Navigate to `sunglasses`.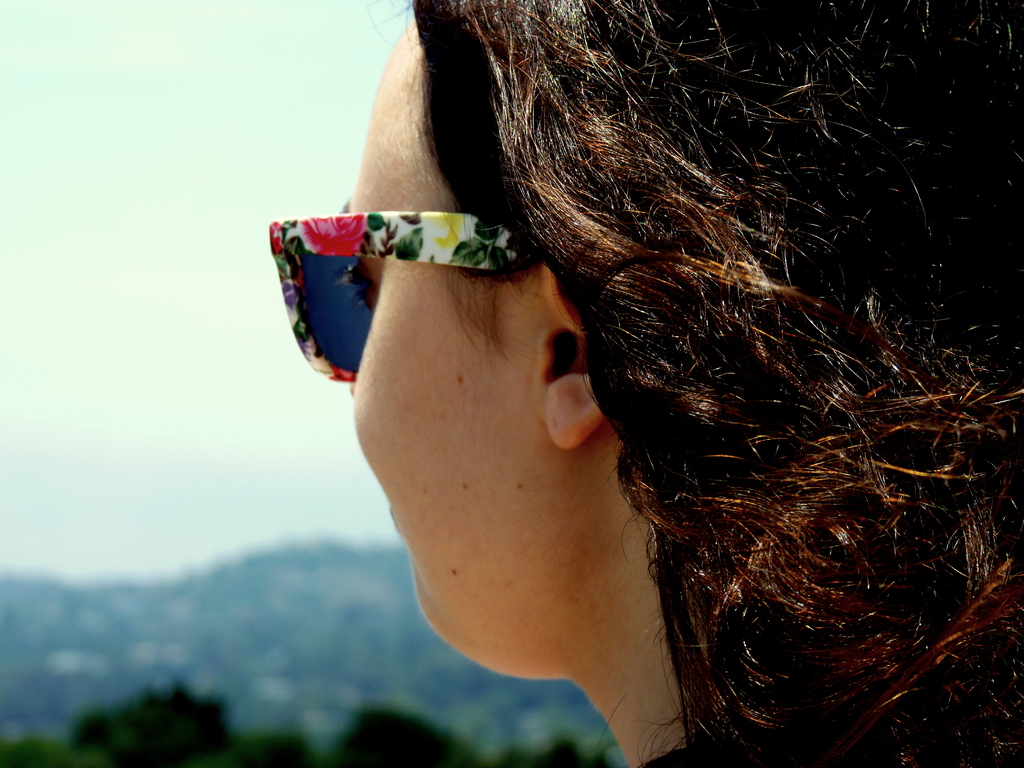
Navigation target: [268, 213, 545, 380].
